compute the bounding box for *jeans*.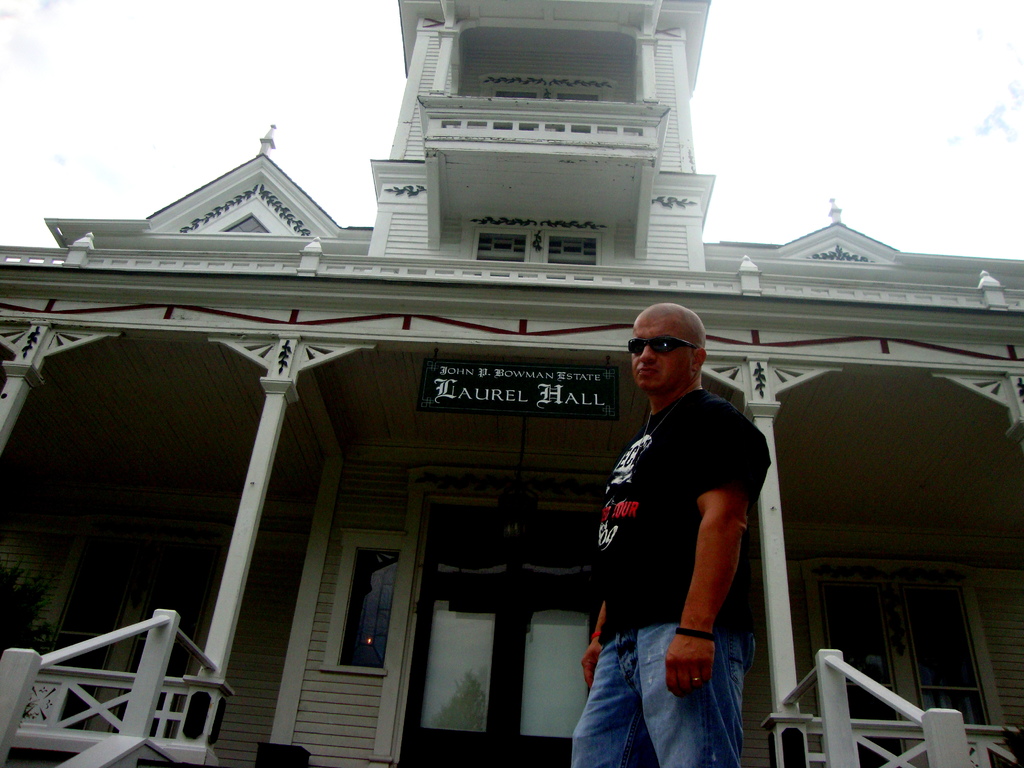
select_region(572, 618, 766, 766).
